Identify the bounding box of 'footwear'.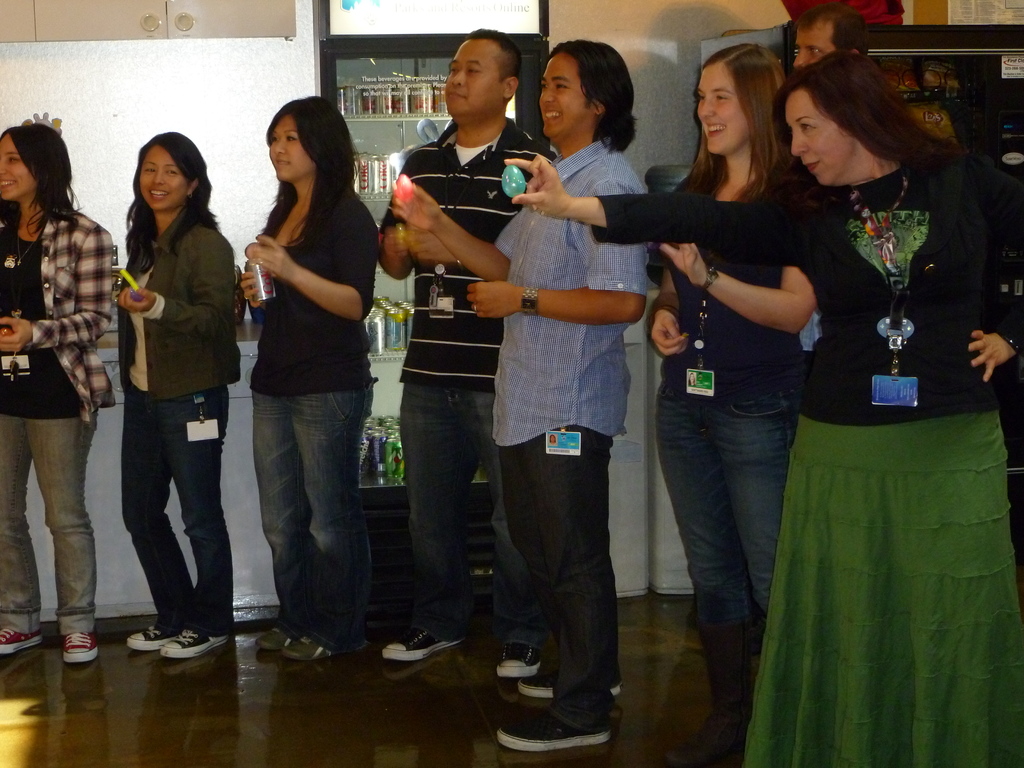
(251, 628, 285, 655).
